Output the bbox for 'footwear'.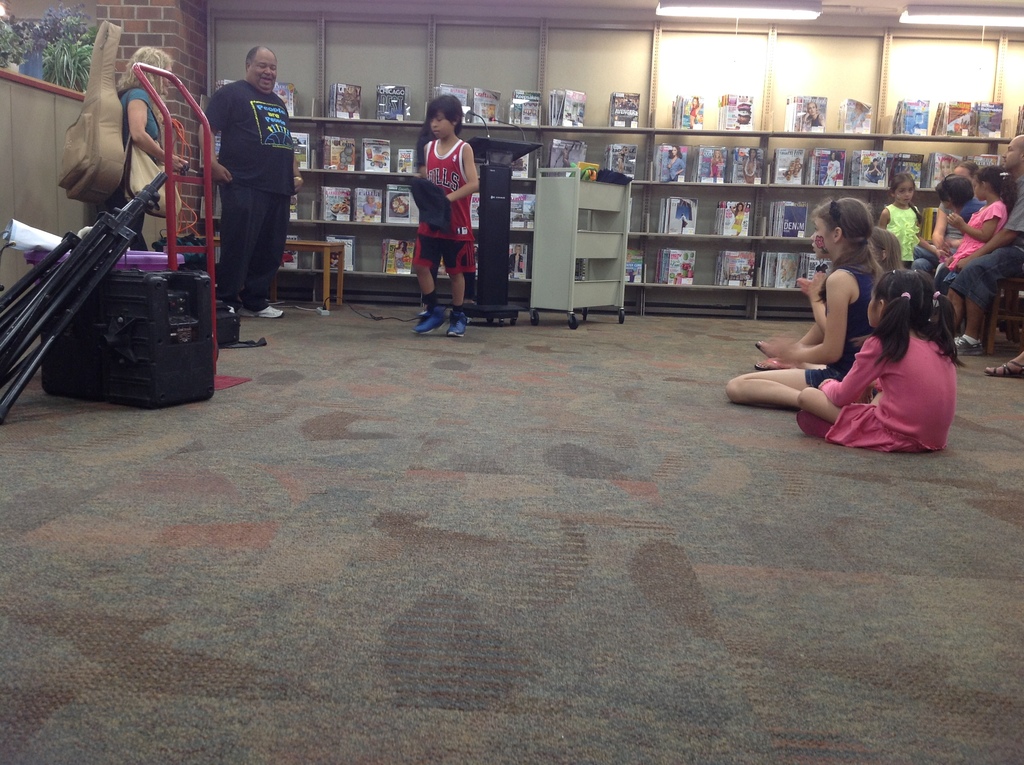
{"x1": 950, "y1": 330, "x2": 983, "y2": 353}.
